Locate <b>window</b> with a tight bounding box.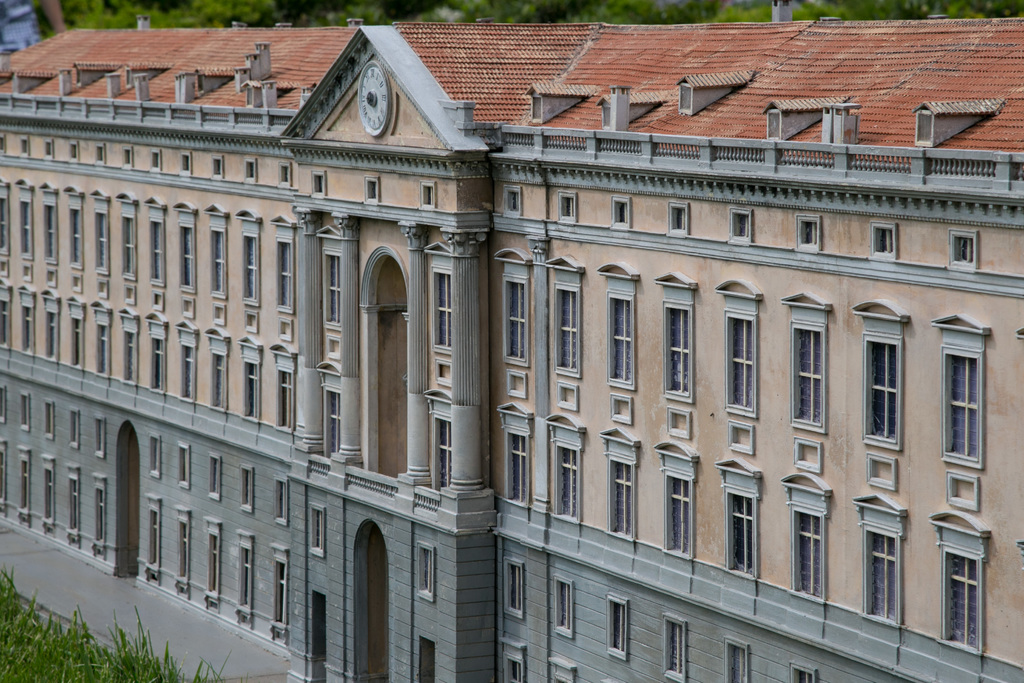
<region>320, 251, 340, 327</region>.
